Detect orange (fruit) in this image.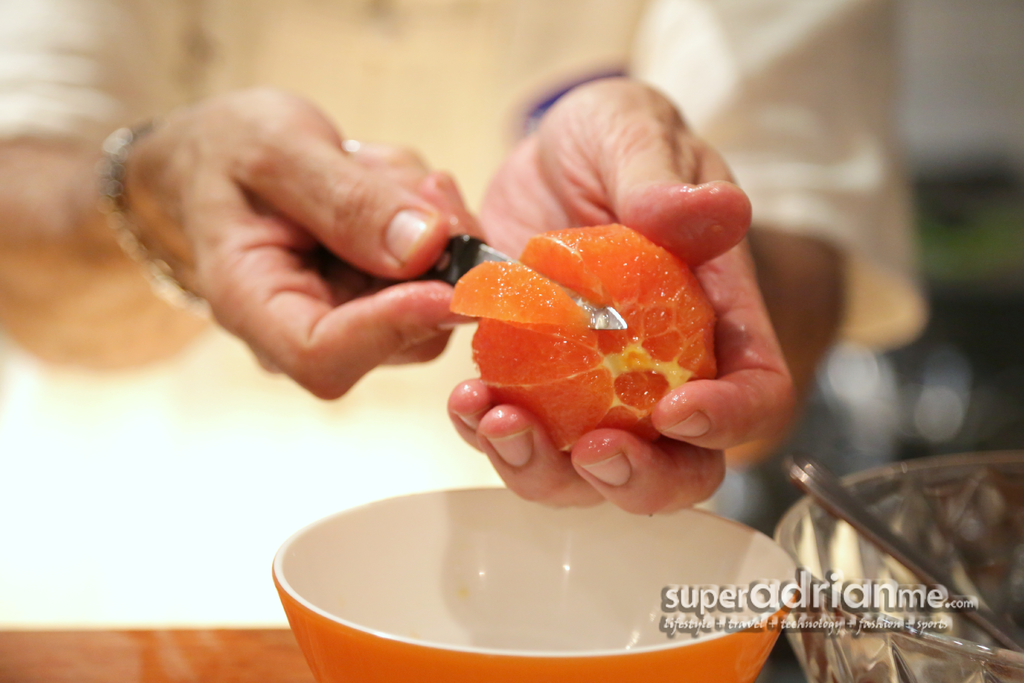
Detection: x1=465 y1=218 x2=716 y2=447.
